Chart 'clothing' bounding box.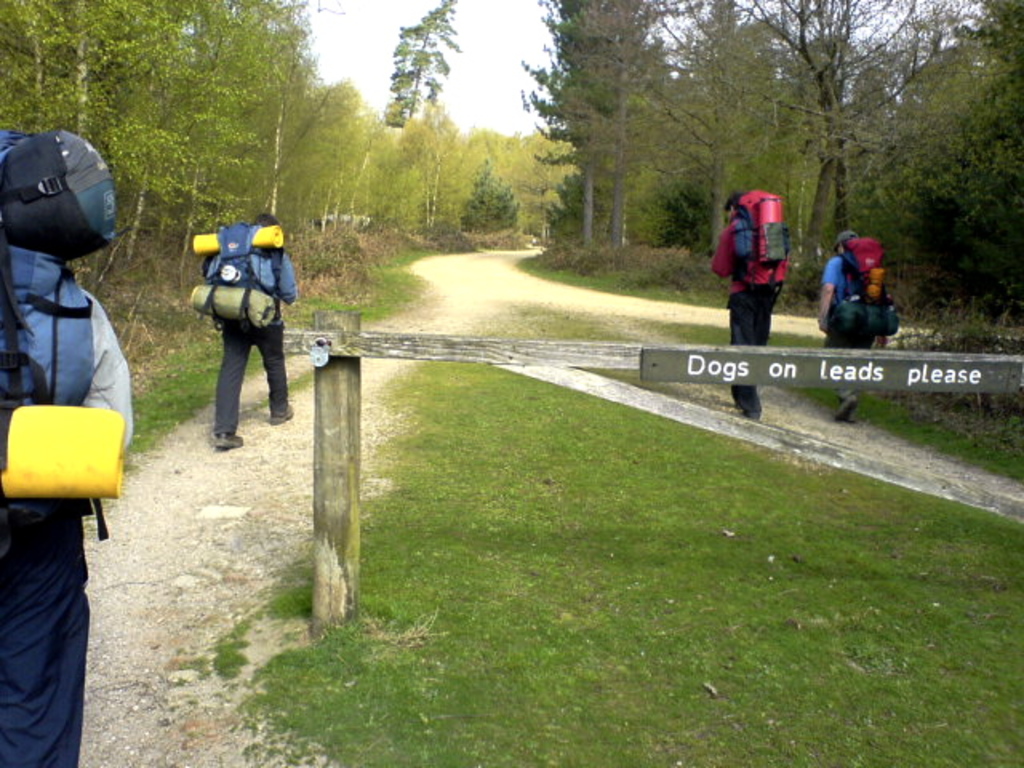
Charted: box(707, 214, 792, 416).
